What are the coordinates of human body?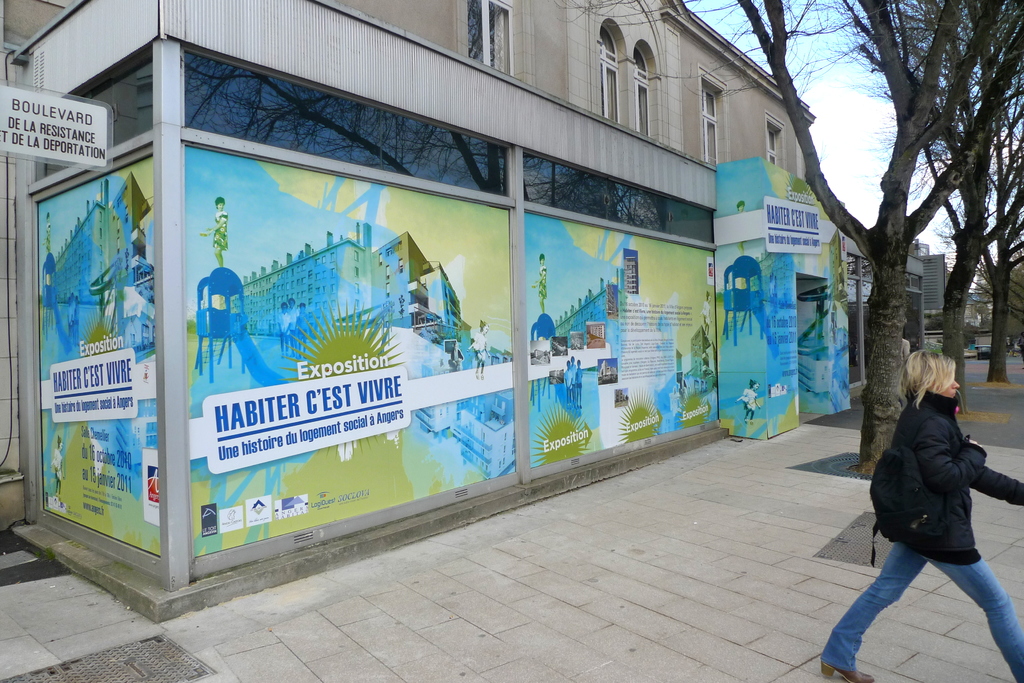
crop(852, 306, 1023, 675).
